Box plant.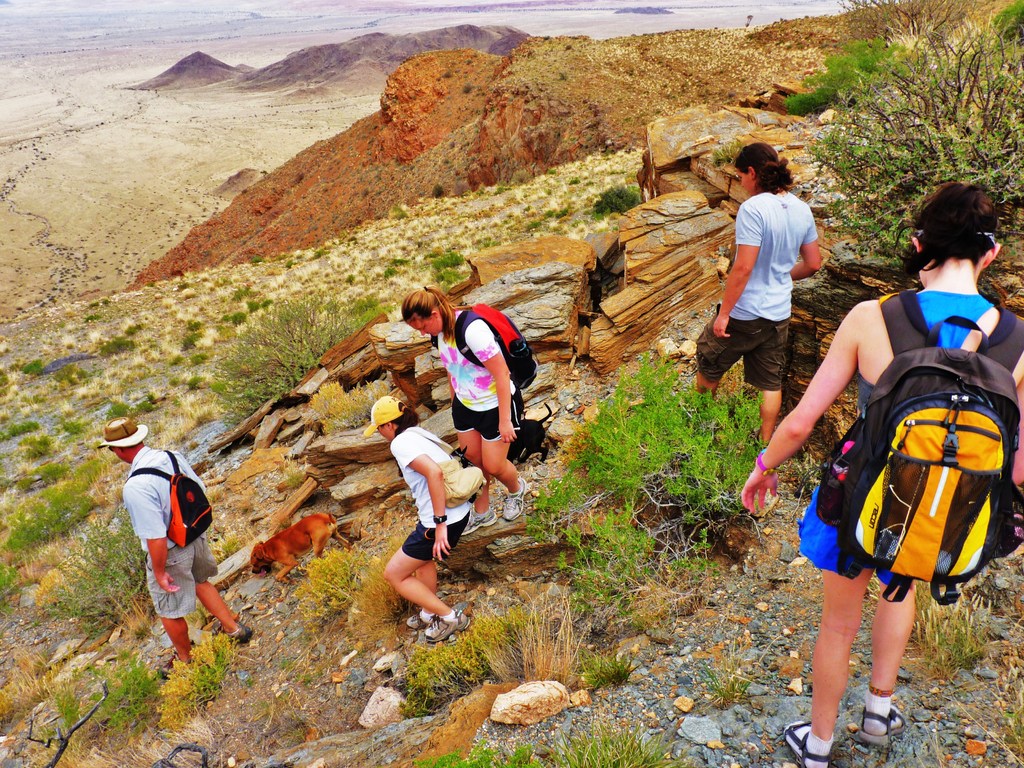
box(159, 620, 235, 729).
